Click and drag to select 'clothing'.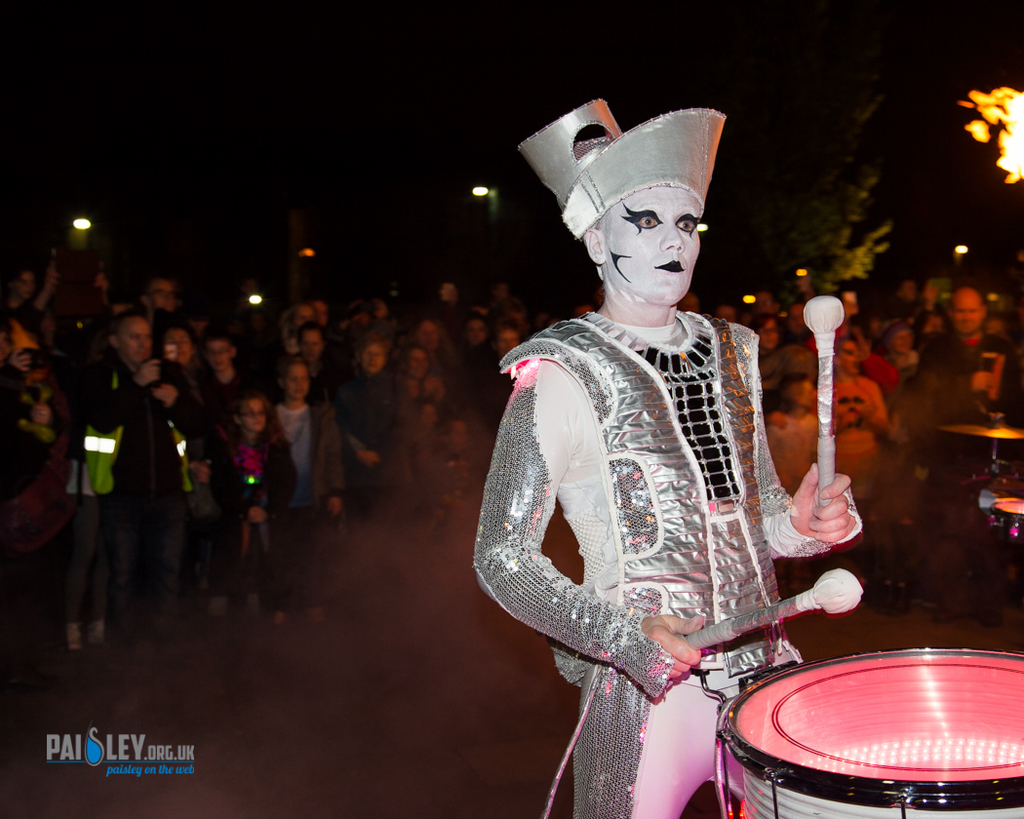
Selection: 88,357,188,628.
